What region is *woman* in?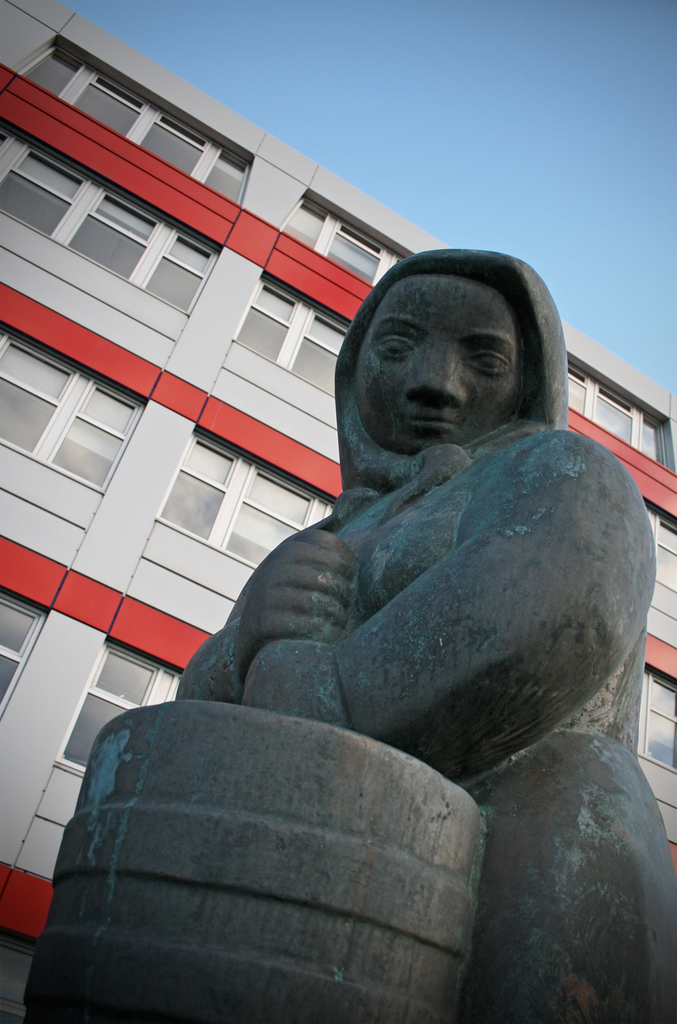
BBox(178, 247, 676, 1023).
